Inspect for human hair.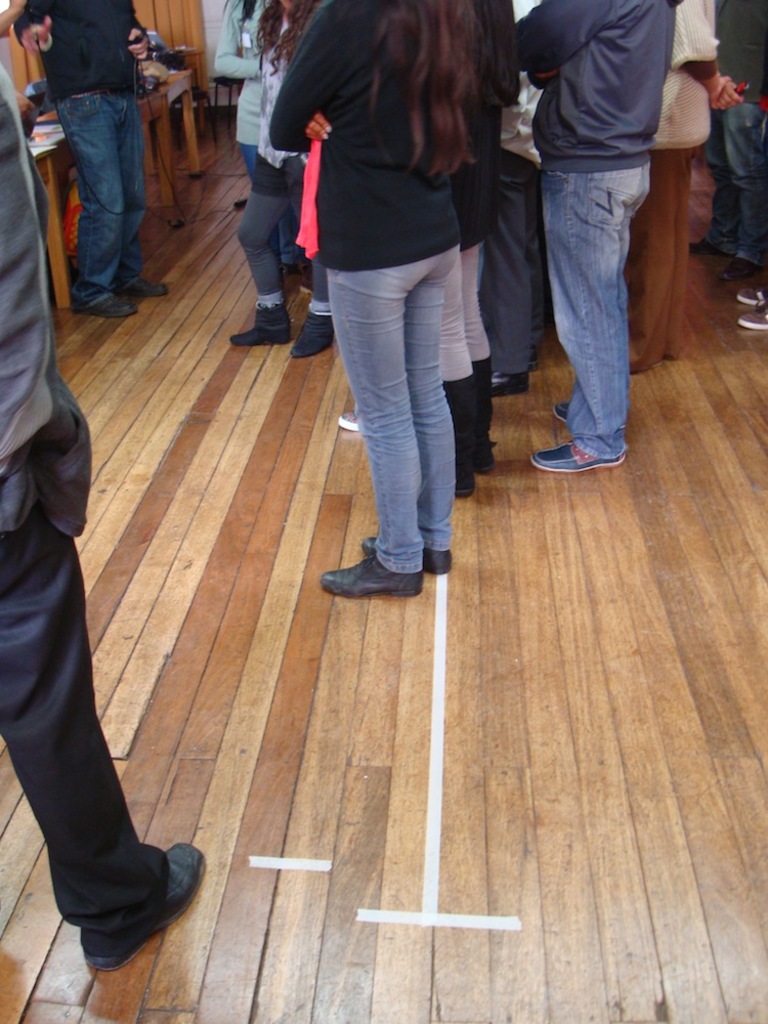
Inspection: <bbox>374, 0, 482, 164</bbox>.
